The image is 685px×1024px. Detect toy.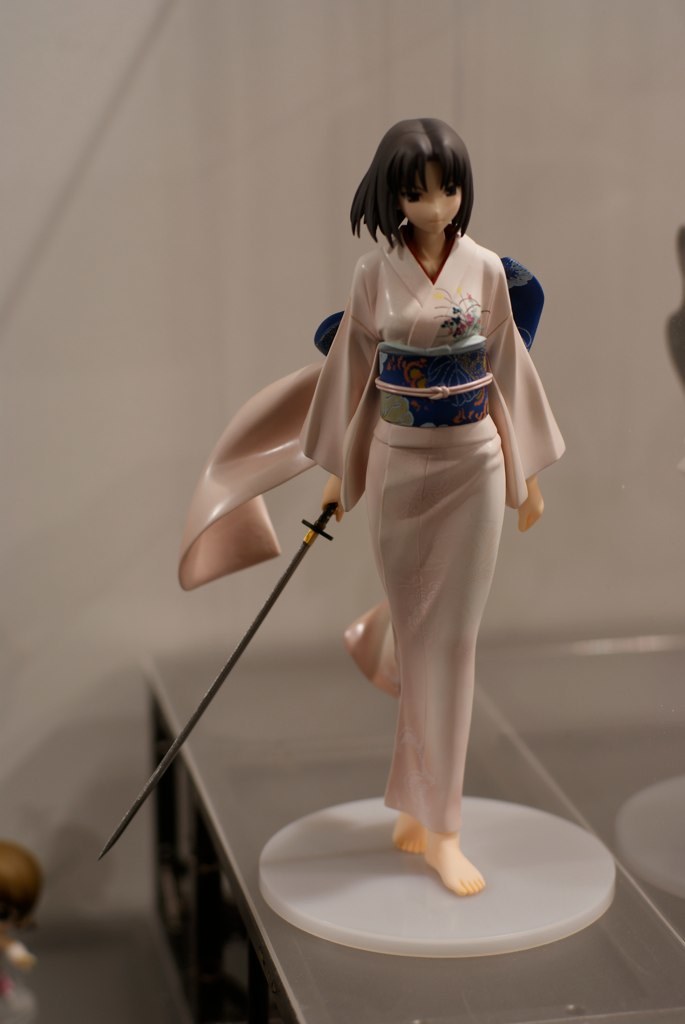
Detection: (x1=97, y1=504, x2=338, y2=862).
